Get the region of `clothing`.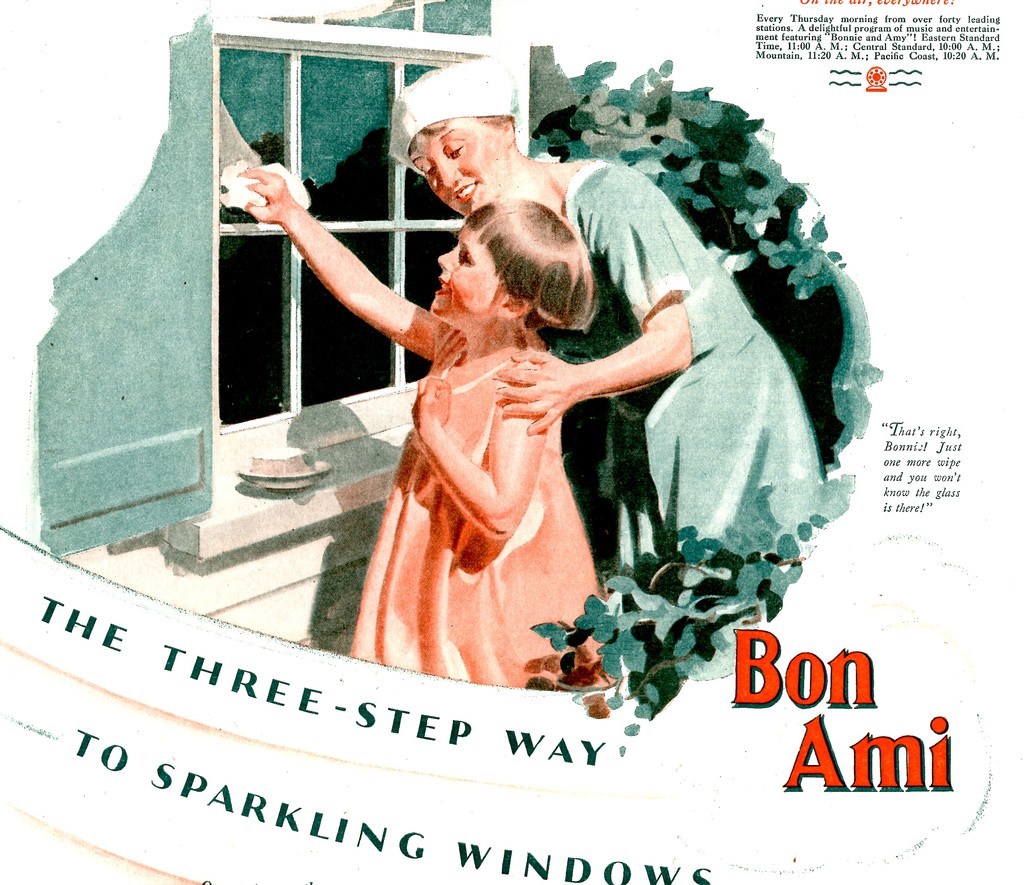
{"left": 549, "top": 160, "right": 827, "bottom": 565}.
